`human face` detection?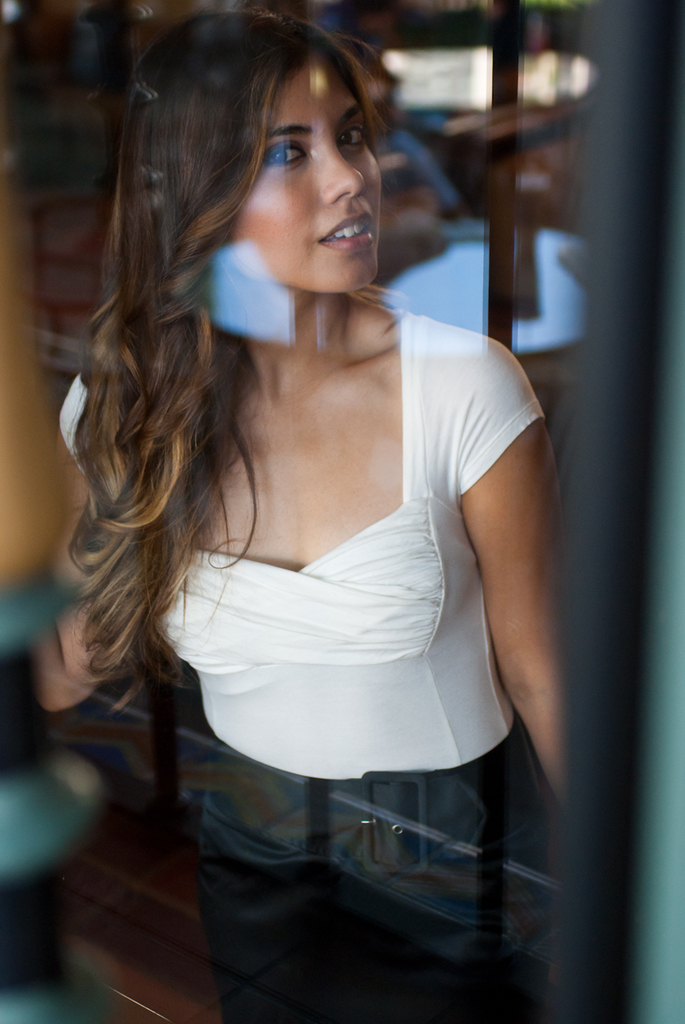
<bbox>229, 44, 384, 295</bbox>
